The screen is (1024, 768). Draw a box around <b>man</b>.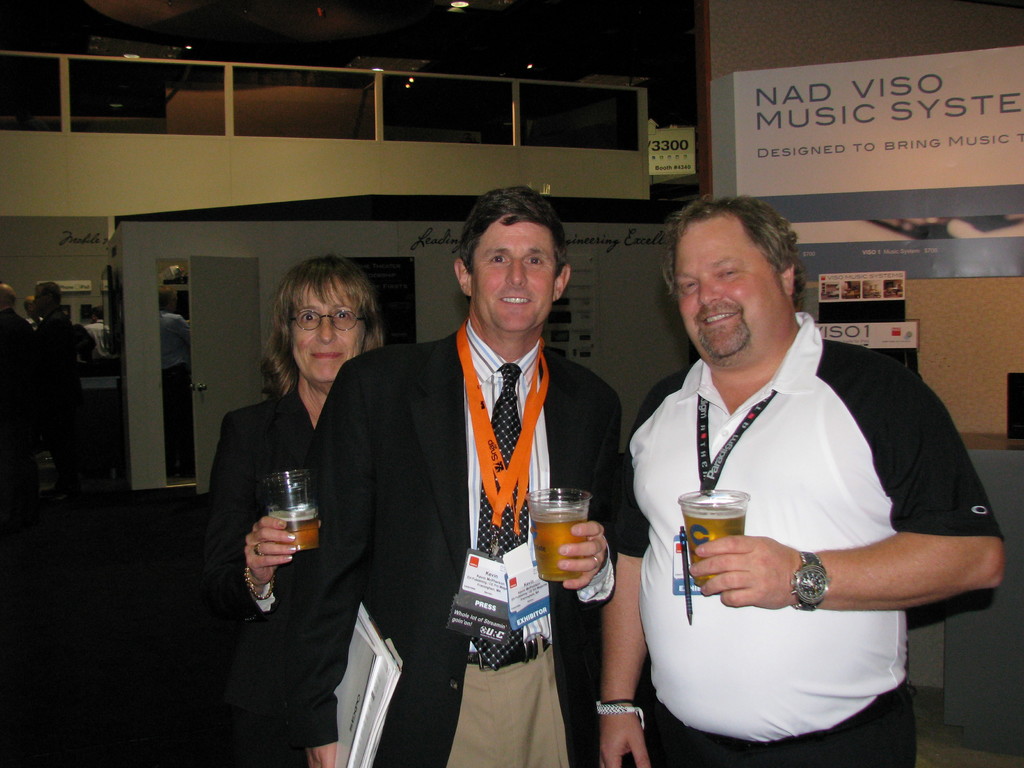
select_region(608, 180, 982, 738).
